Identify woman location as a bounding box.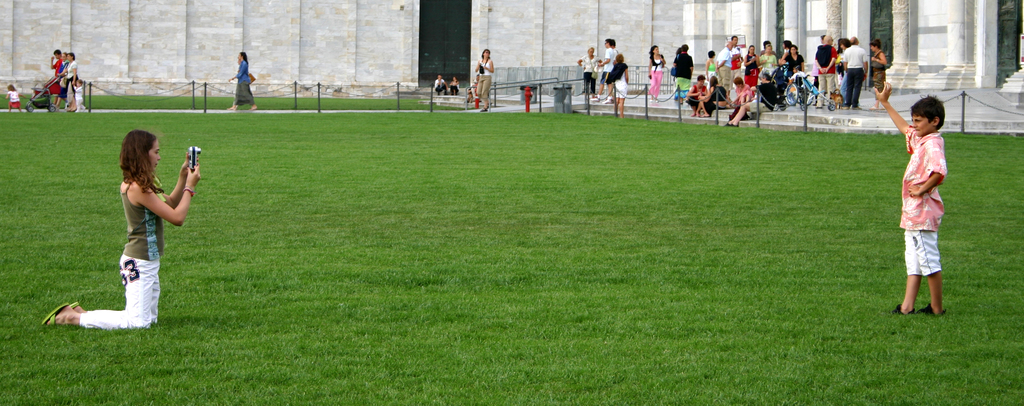
(231,50,259,110).
